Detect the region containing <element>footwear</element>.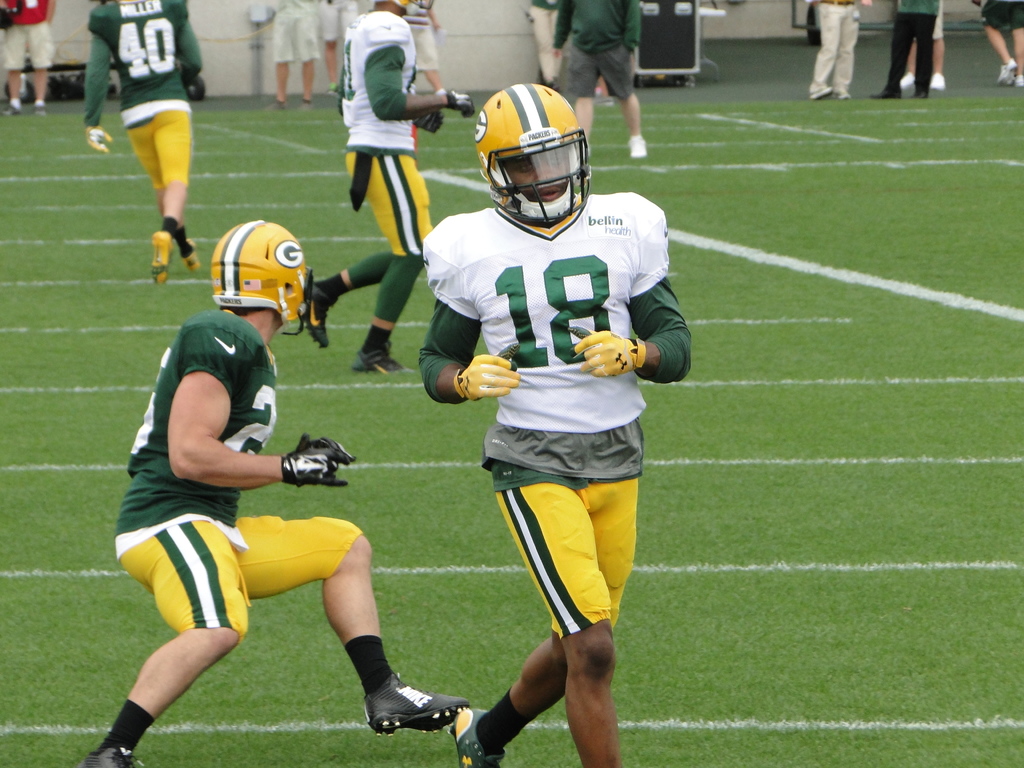
<bbox>996, 63, 1020, 85</bbox>.
